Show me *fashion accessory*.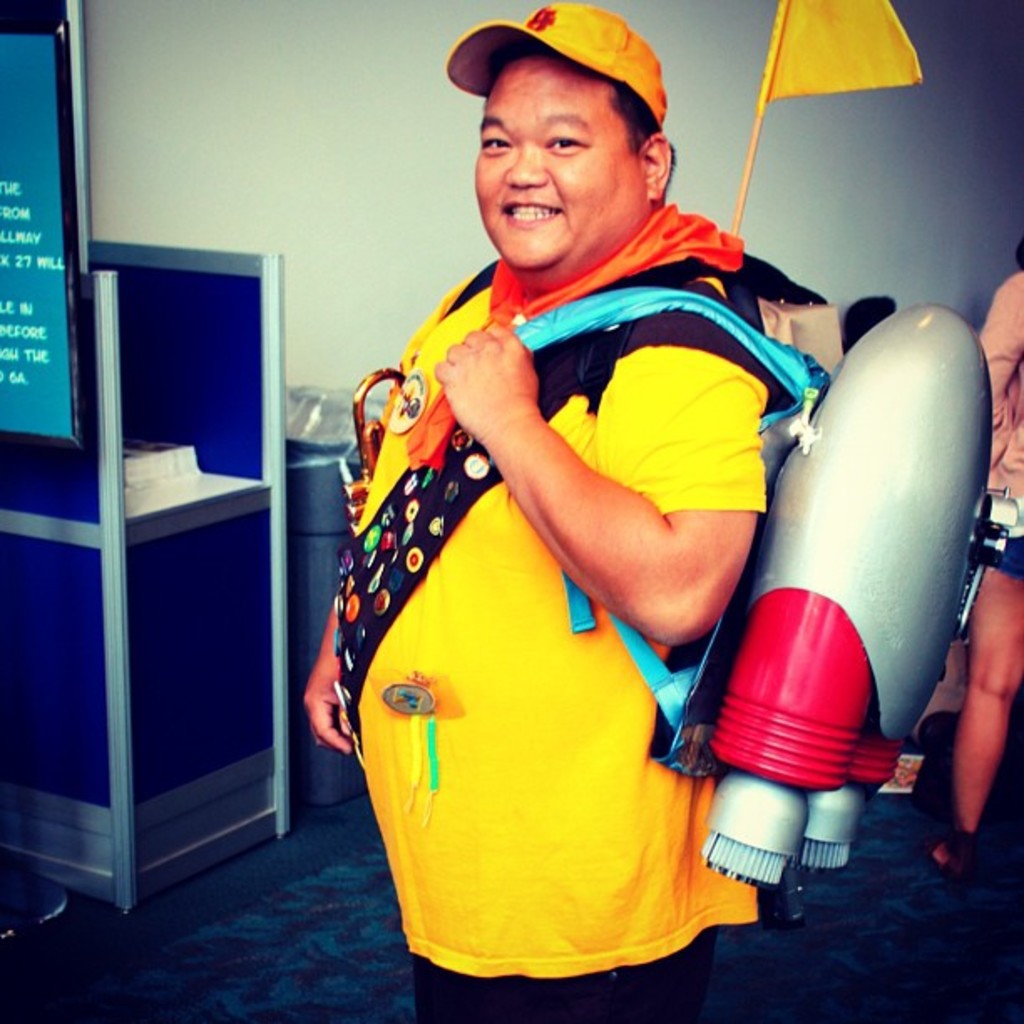
*fashion accessory* is here: 442 0 666 131.
